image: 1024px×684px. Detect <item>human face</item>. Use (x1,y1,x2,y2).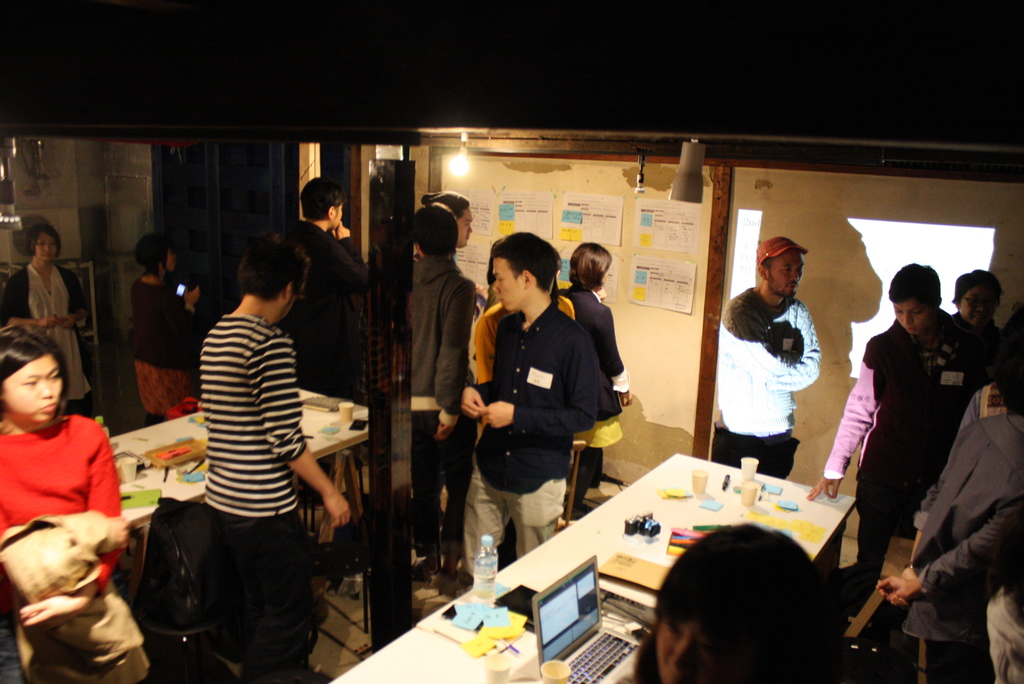
(769,249,802,300).
